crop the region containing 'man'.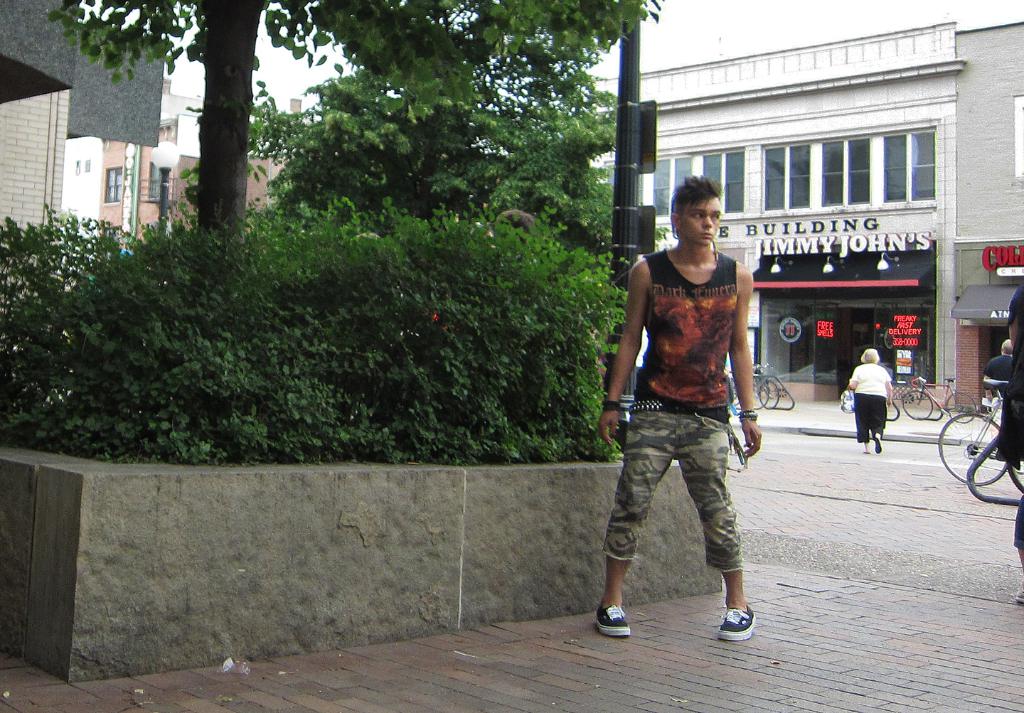
Crop region: [980,338,1014,404].
